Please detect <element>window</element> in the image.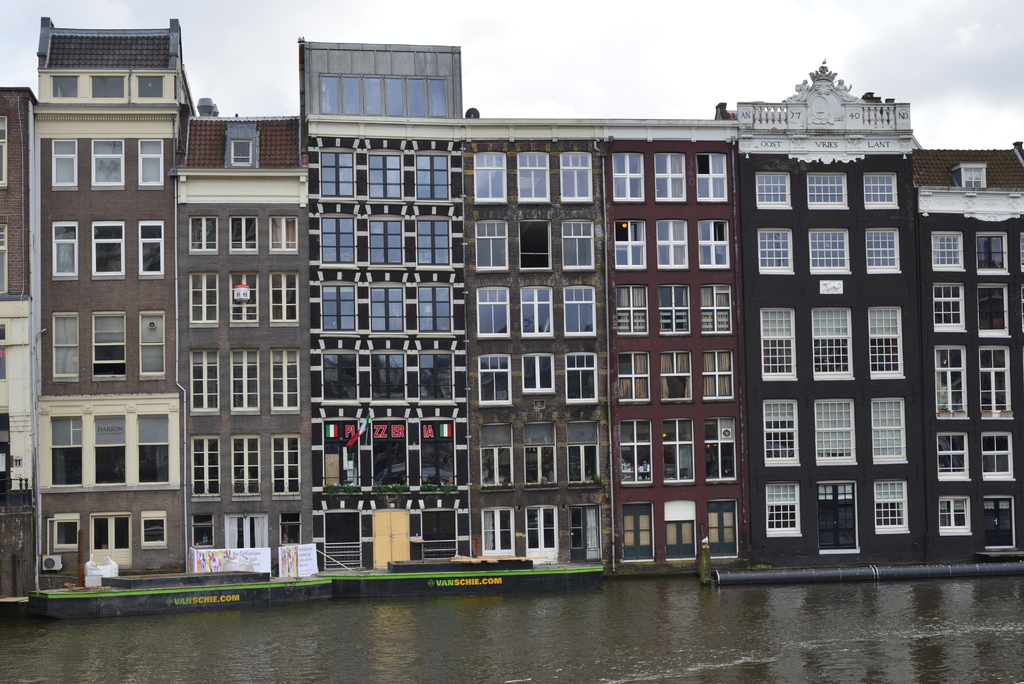
(x1=524, y1=282, x2=553, y2=341).
